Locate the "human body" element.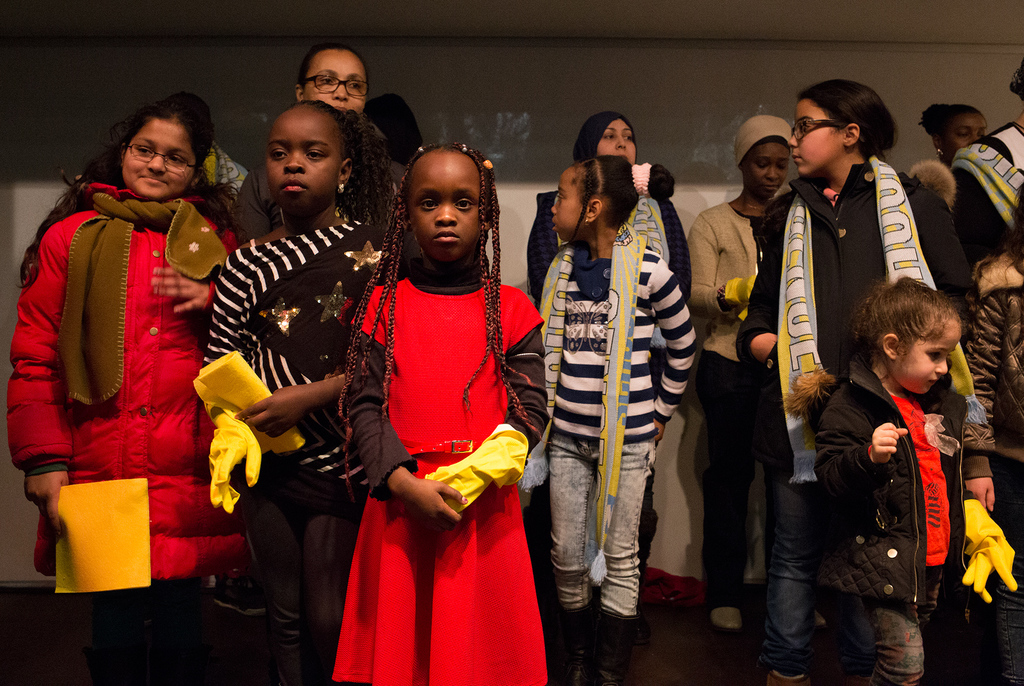
Element bbox: {"x1": 229, "y1": 121, "x2": 412, "y2": 231}.
